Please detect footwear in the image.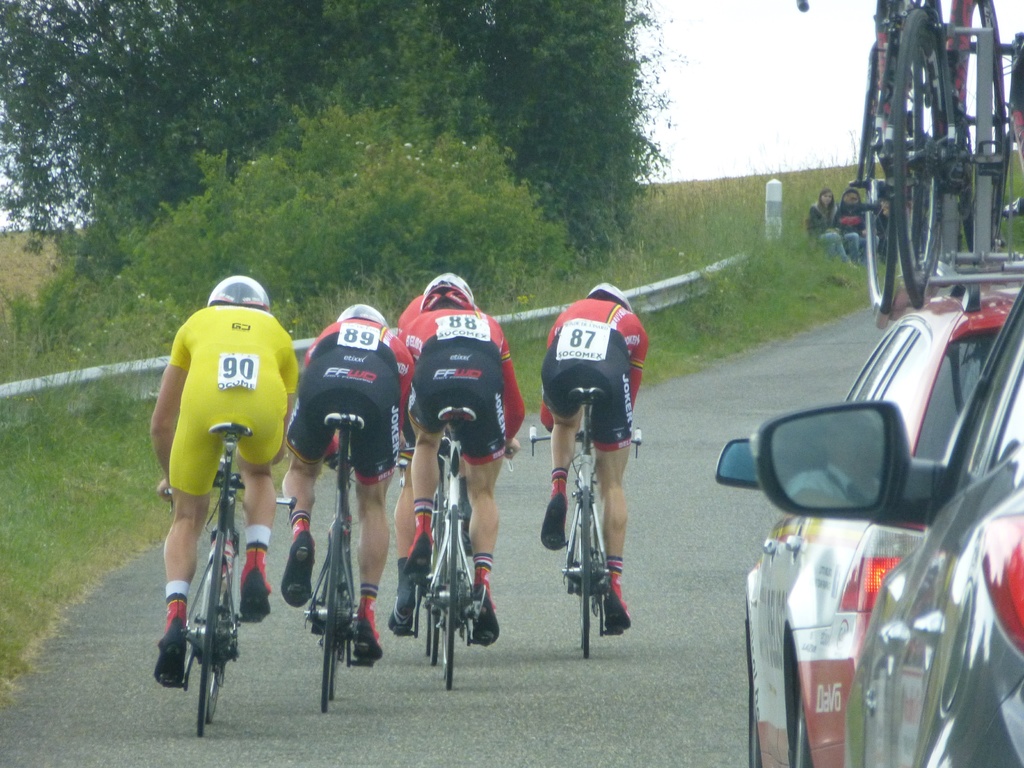
350,614,386,666.
